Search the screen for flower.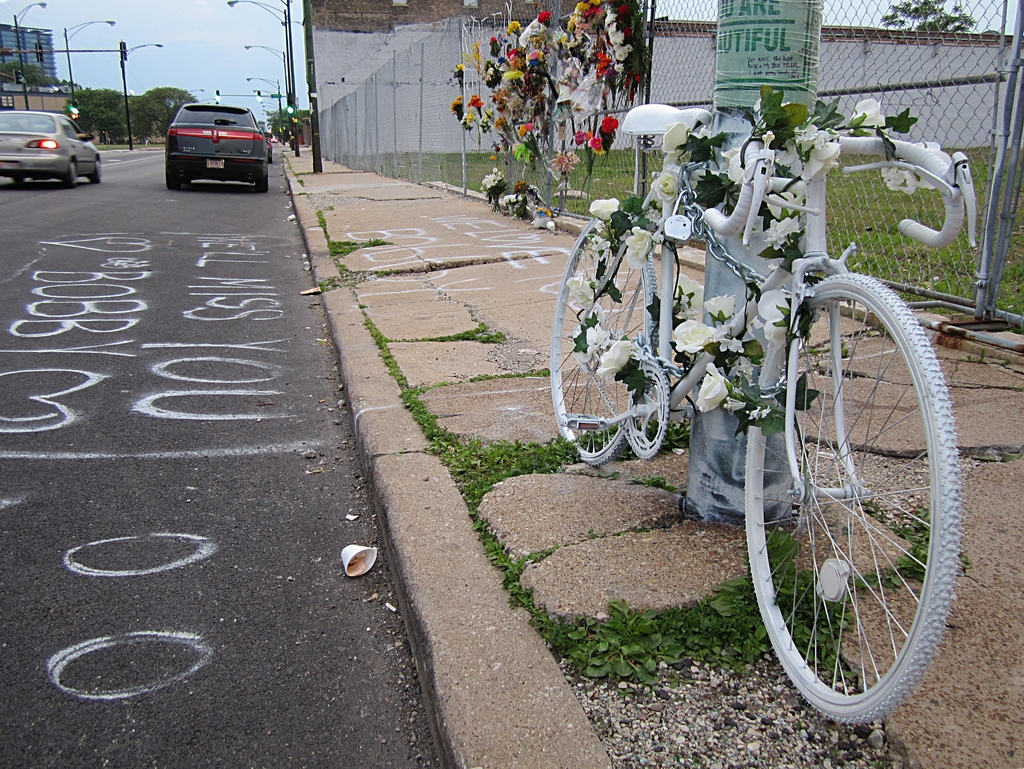
Found at 512/179/531/194.
